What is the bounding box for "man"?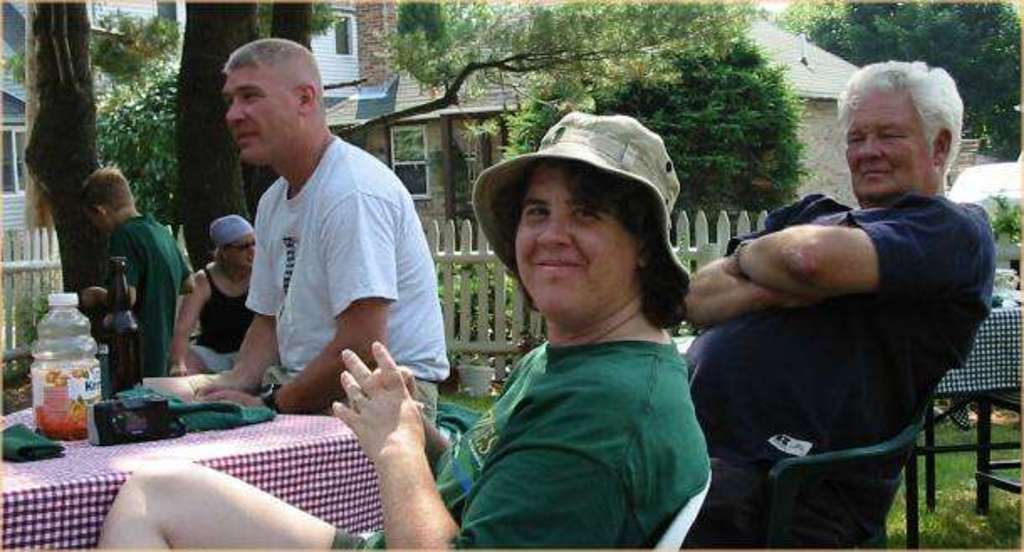
<box>181,50,415,492</box>.
